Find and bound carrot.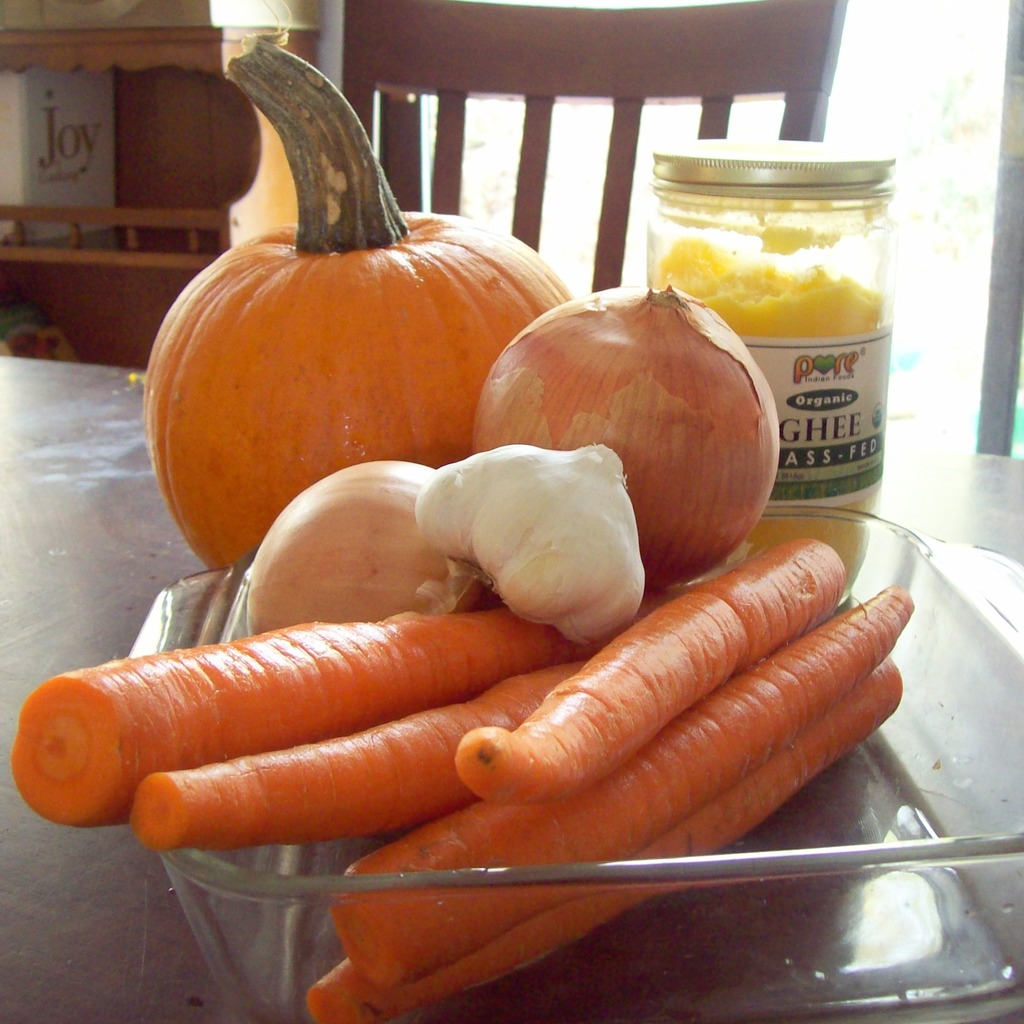
Bound: (456,531,849,803).
